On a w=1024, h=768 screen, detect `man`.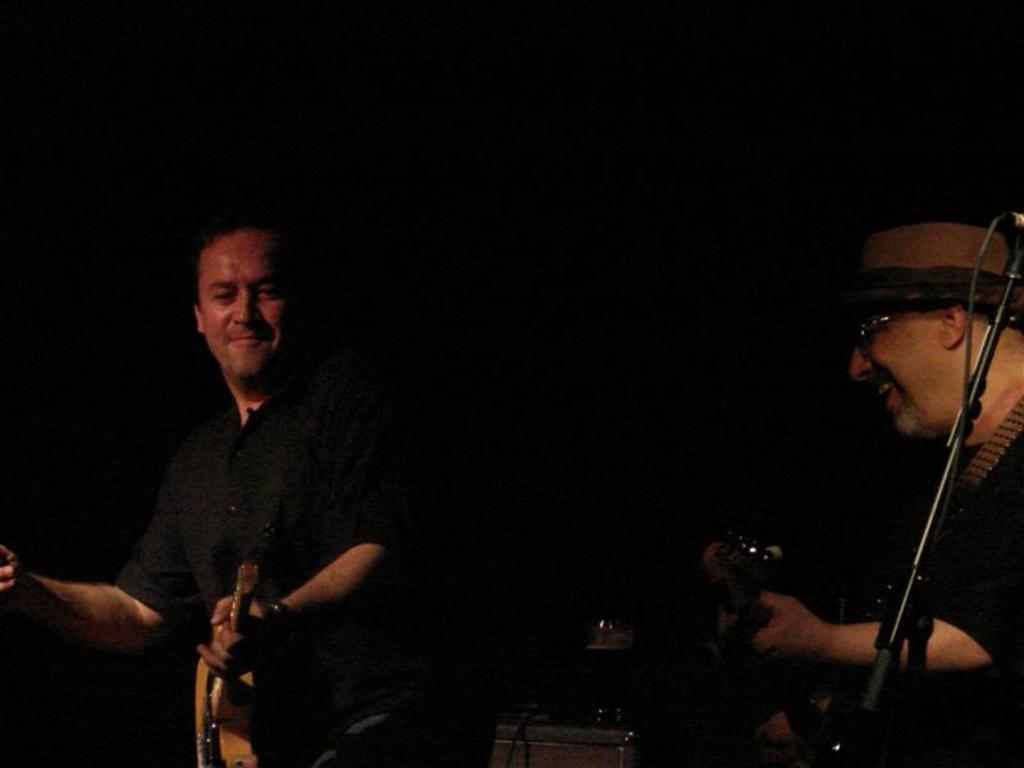
bbox=[82, 211, 384, 741].
